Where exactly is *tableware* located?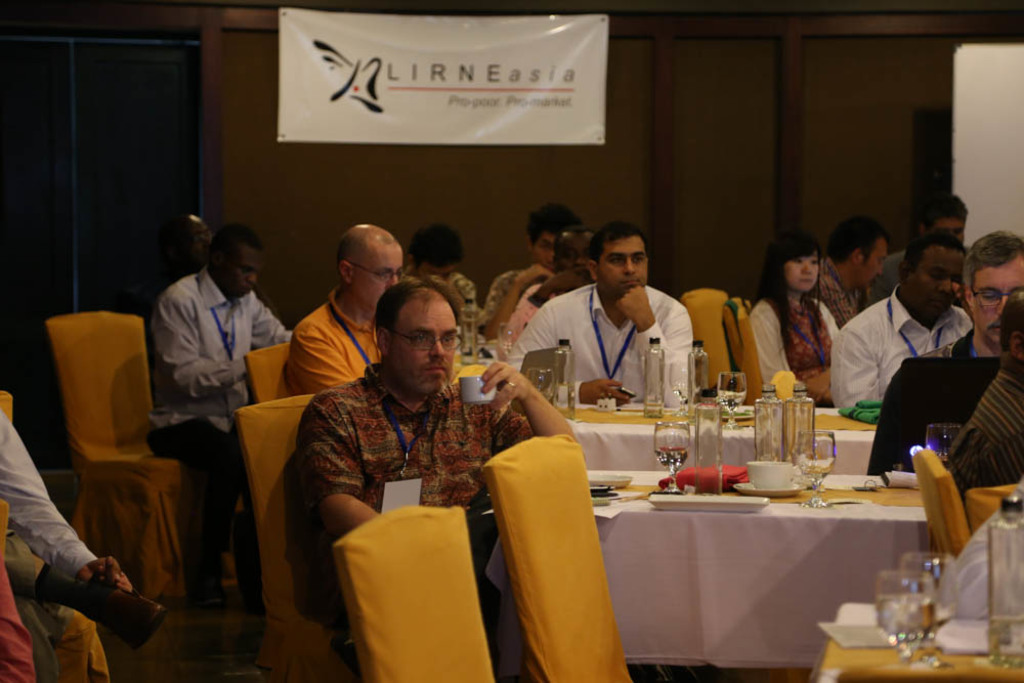
Its bounding box is (660,356,696,415).
